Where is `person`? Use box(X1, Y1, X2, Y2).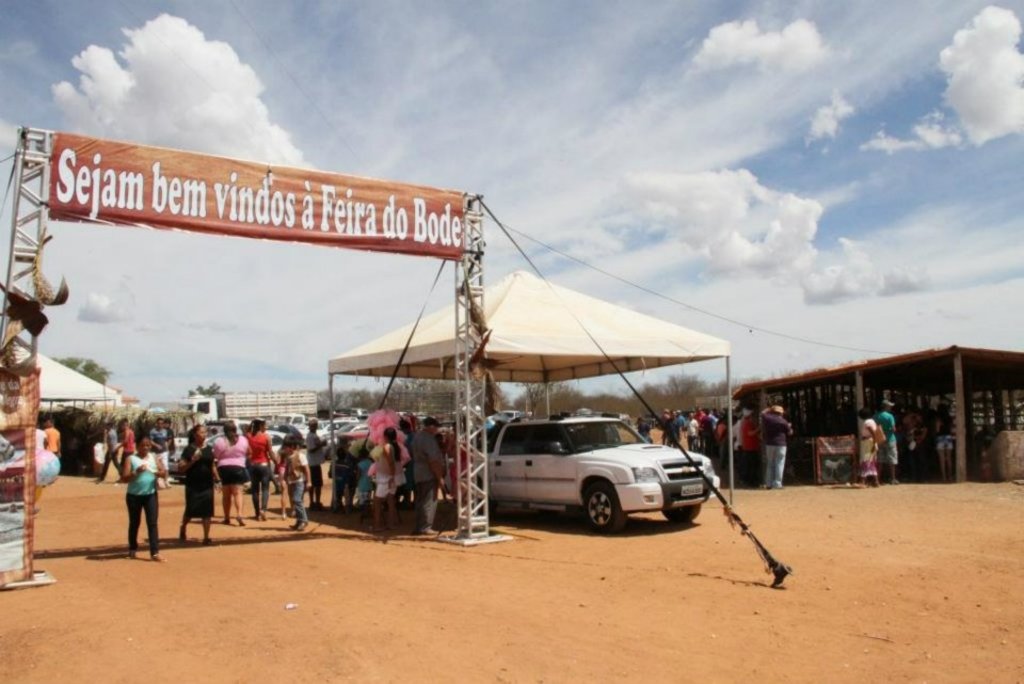
box(742, 393, 794, 488).
